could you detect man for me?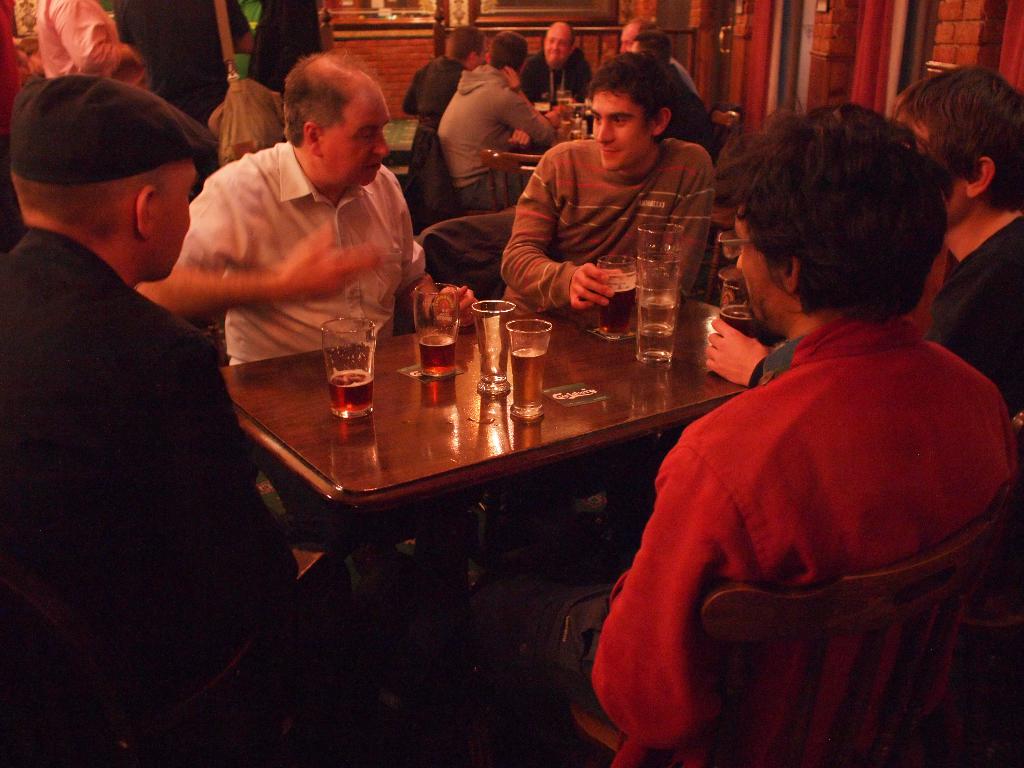
Detection result: box=[615, 16, 721, 115].
